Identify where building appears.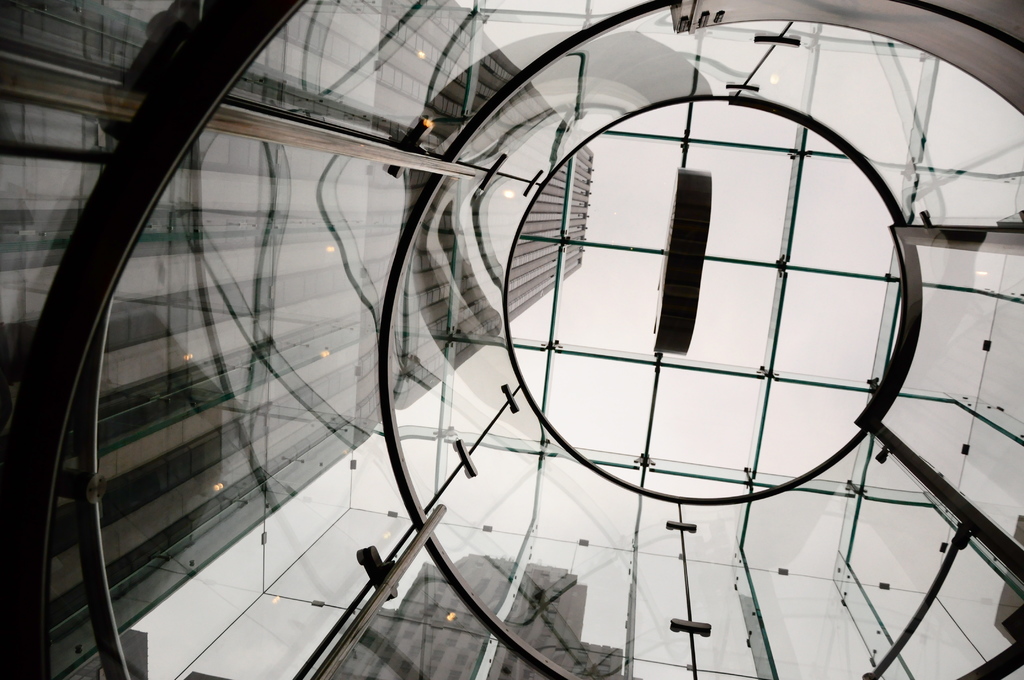
Appears at [x1=330, y1=553, x2=635, y2=679].
